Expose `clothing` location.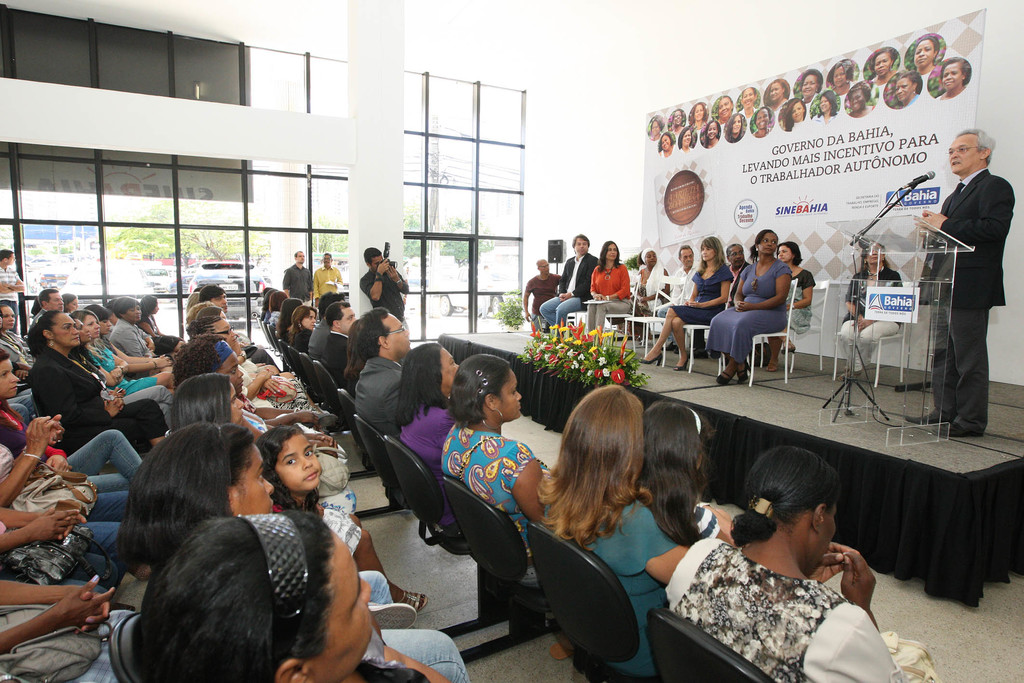
Exposed at detection(305, 507, 403, 568).
